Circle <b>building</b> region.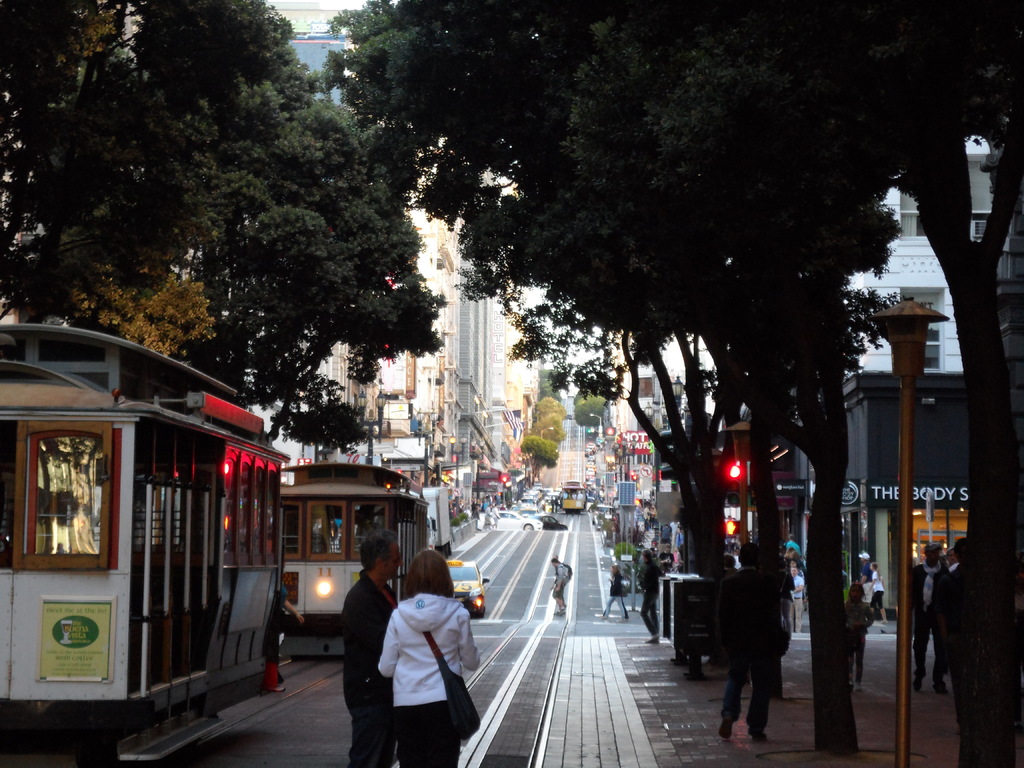
Region: (left=796, top=368, right=1023, bottom=627).
